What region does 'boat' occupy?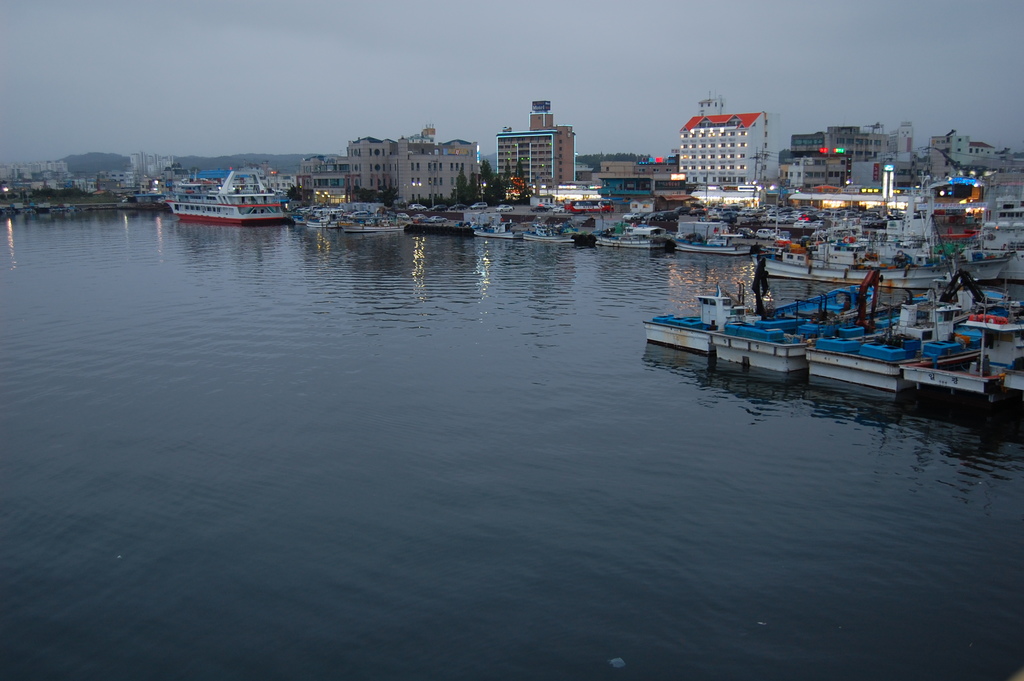
<region>292, 208, 306, 224</region>.
